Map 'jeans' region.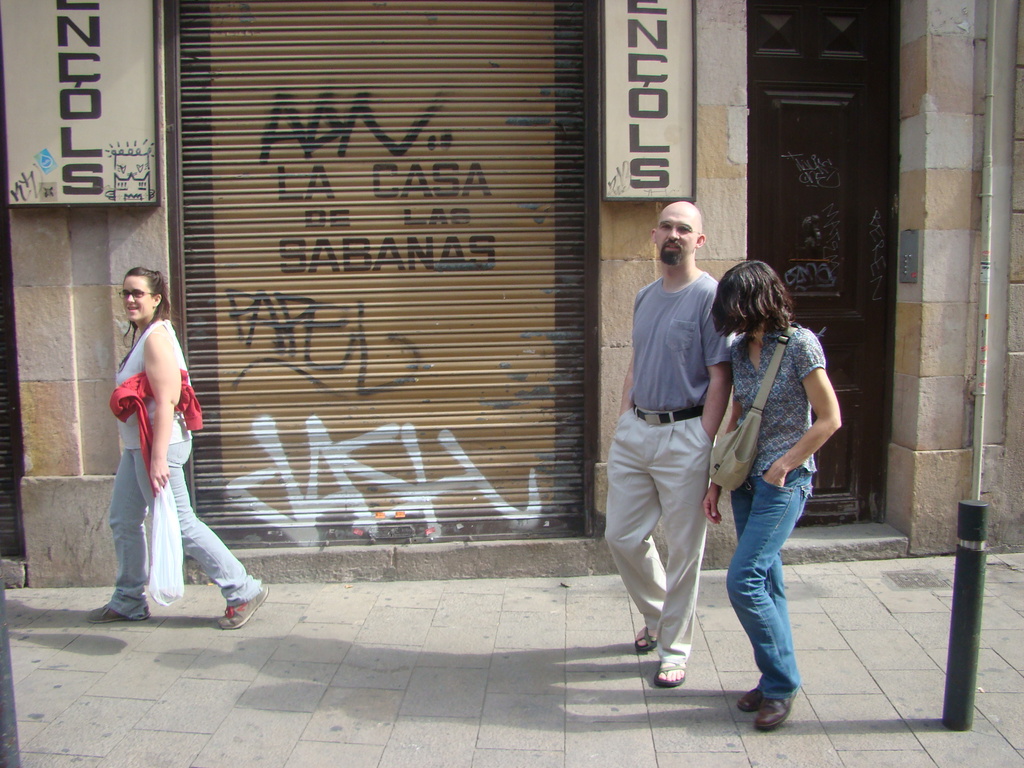
Mapped to {"left": 108, "top": 439, "right": 263, "bottom": 623}.
